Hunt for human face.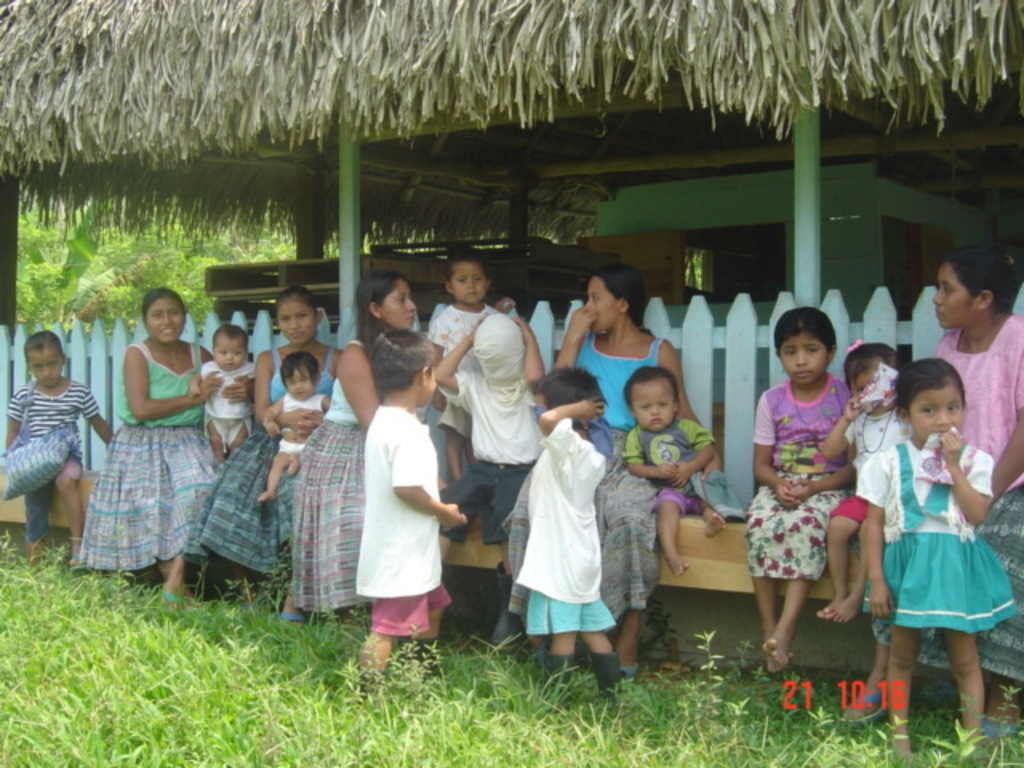
Hunted down at 381, 280, 414, 334.
